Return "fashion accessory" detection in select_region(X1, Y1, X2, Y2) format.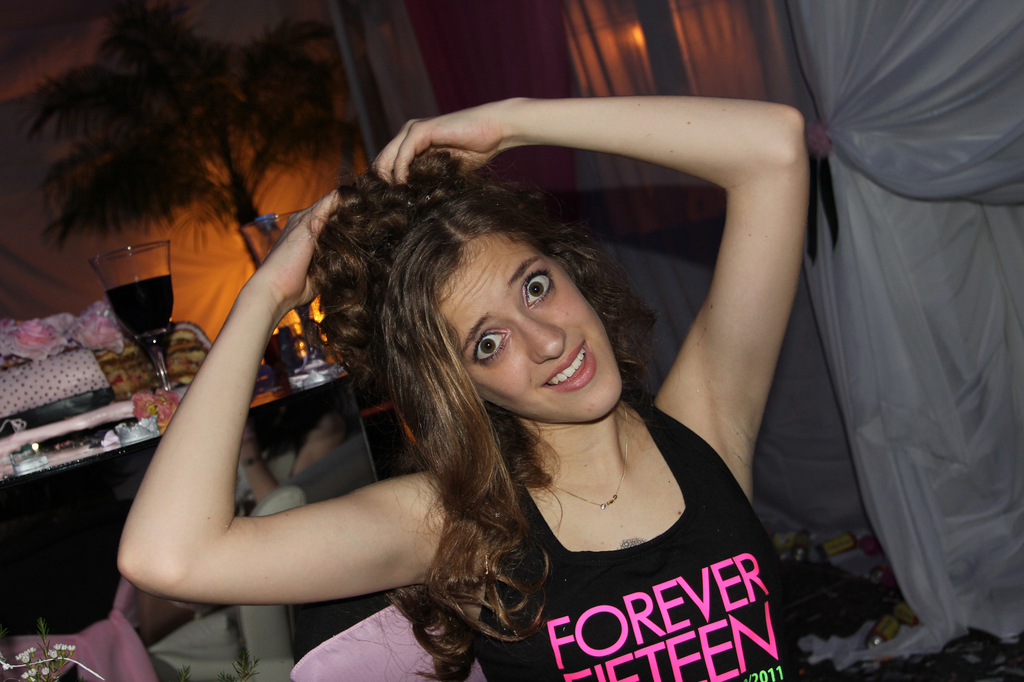
select_region(548, 400, 623, 510).
